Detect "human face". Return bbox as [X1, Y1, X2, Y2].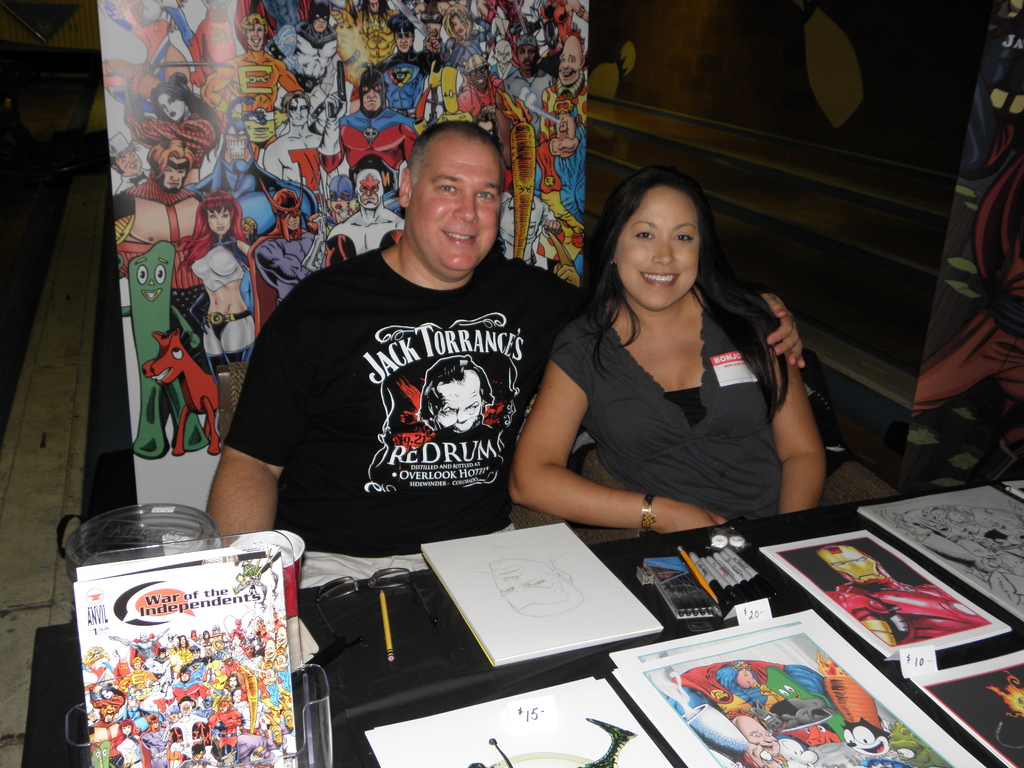
[612, 184, 699, 310].
